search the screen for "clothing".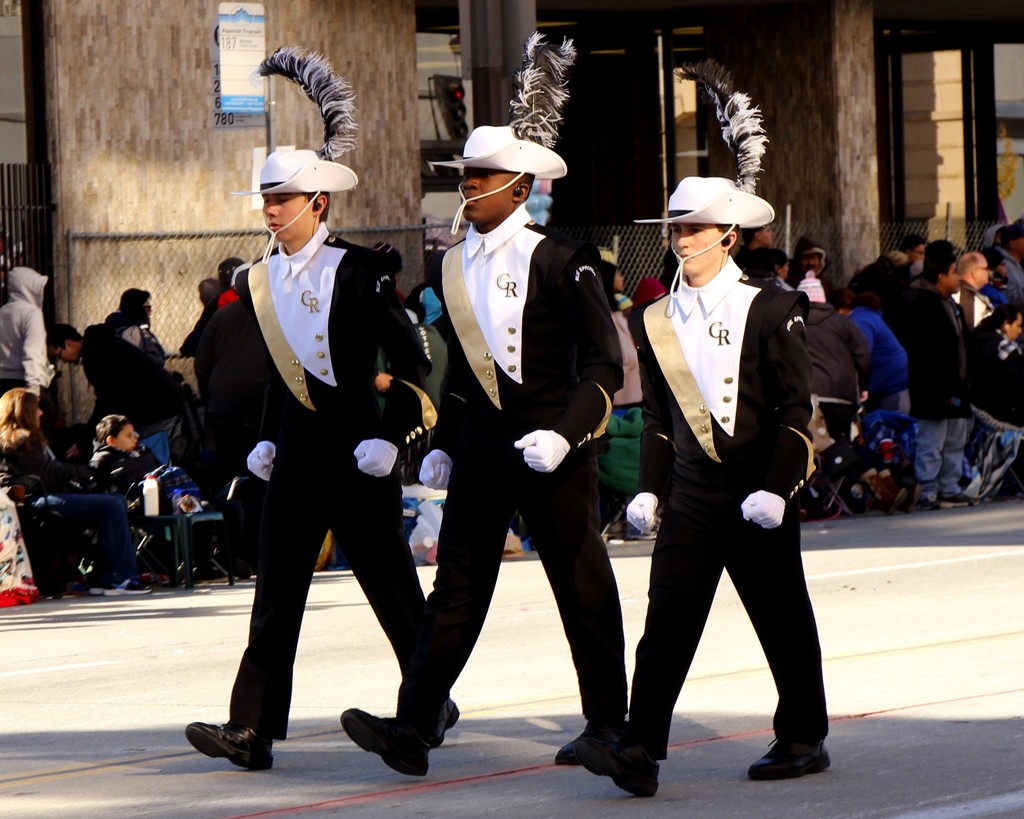
Found at box(374, 186, 632, 738).
